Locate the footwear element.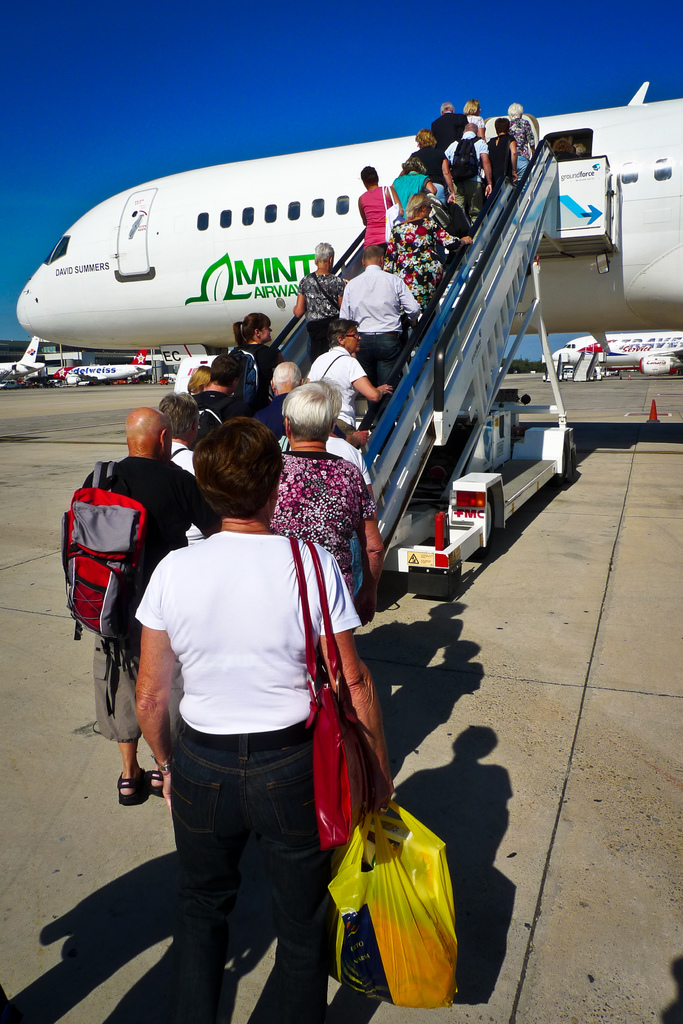
Element bbox: bbox=[143, 770, 163, 793].
